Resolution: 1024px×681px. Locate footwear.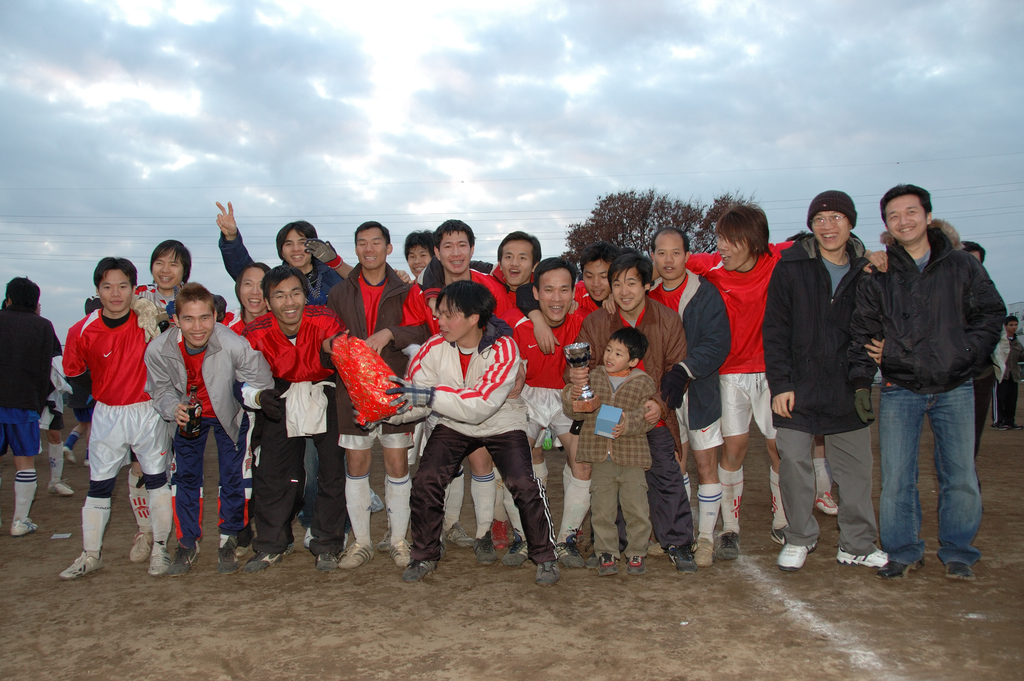
l=338, t=541, r=374, b=573.
